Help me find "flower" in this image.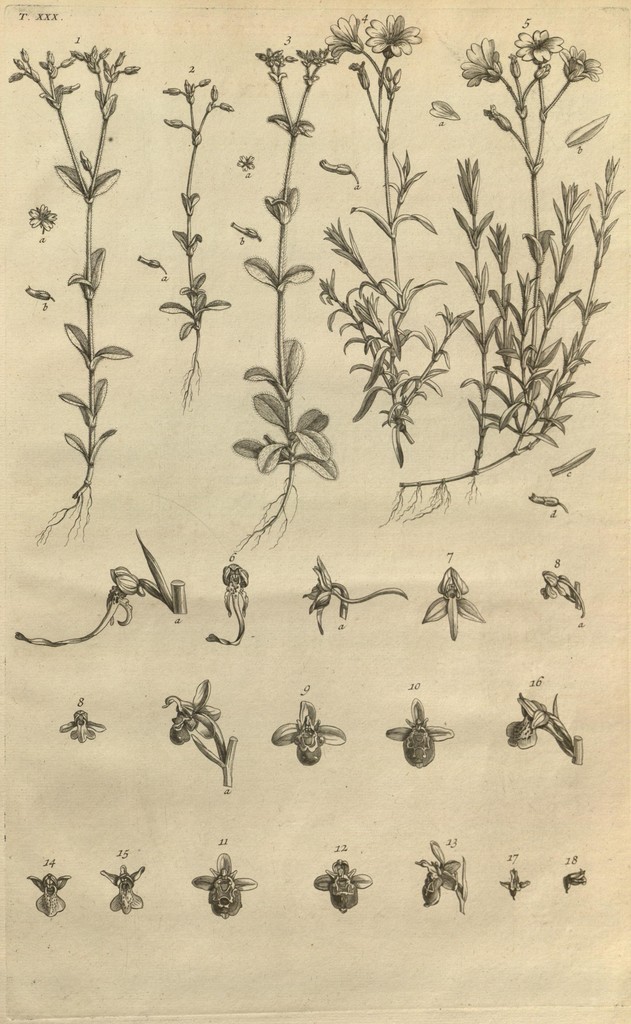
Found it: Rect(482, 106, 513, 132).
